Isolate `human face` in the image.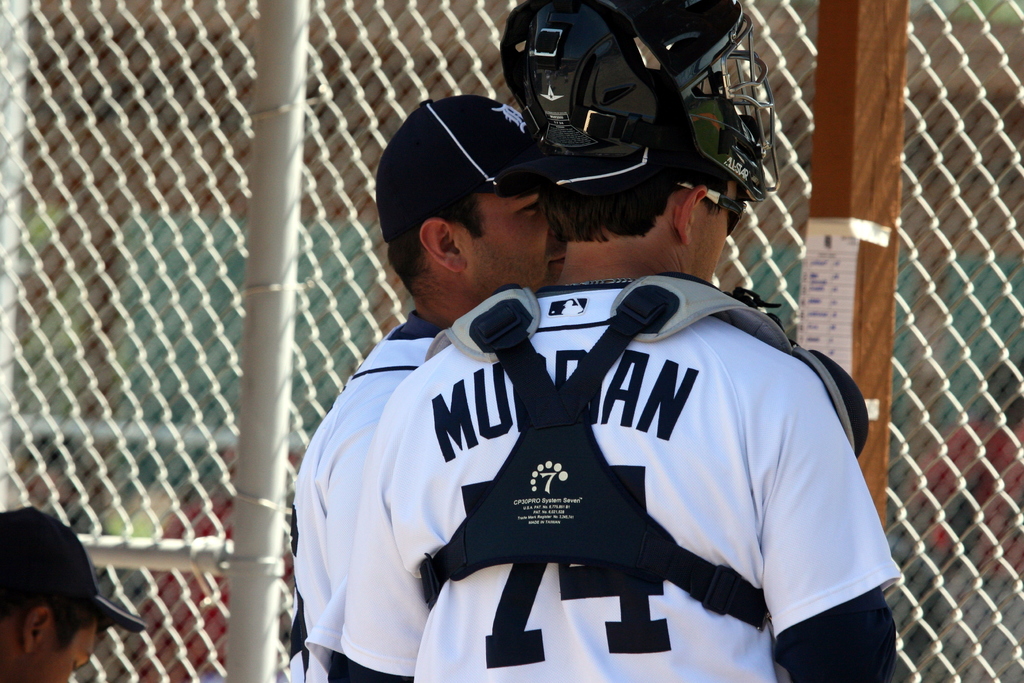
Isolated region: <region>454, 194, 569, 298</region>.
